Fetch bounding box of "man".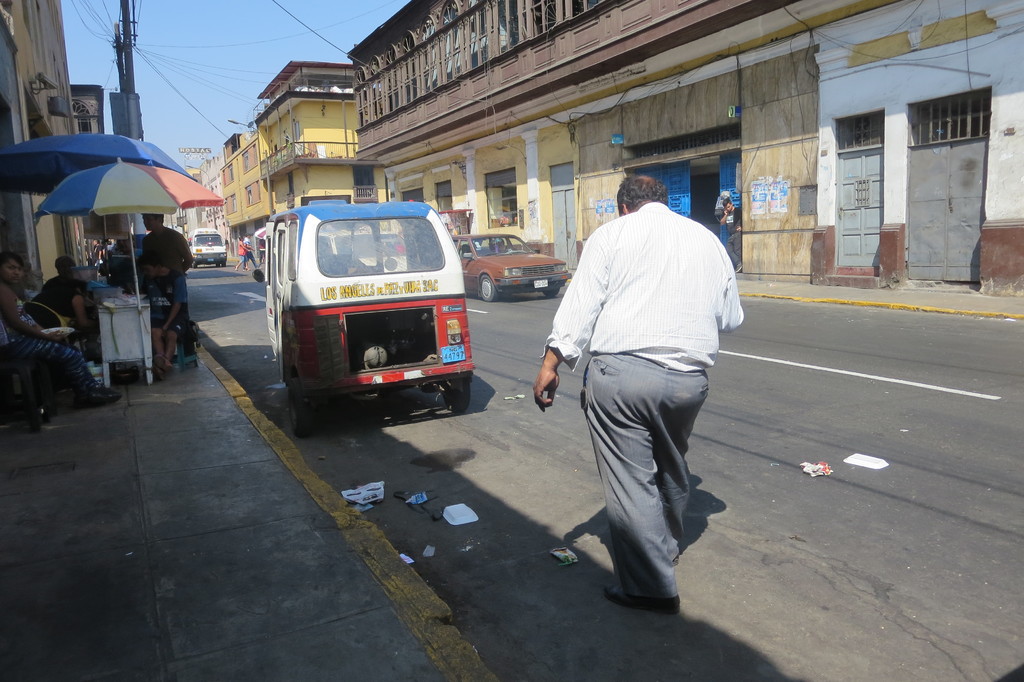
Bbox: 136 258 188 377.
